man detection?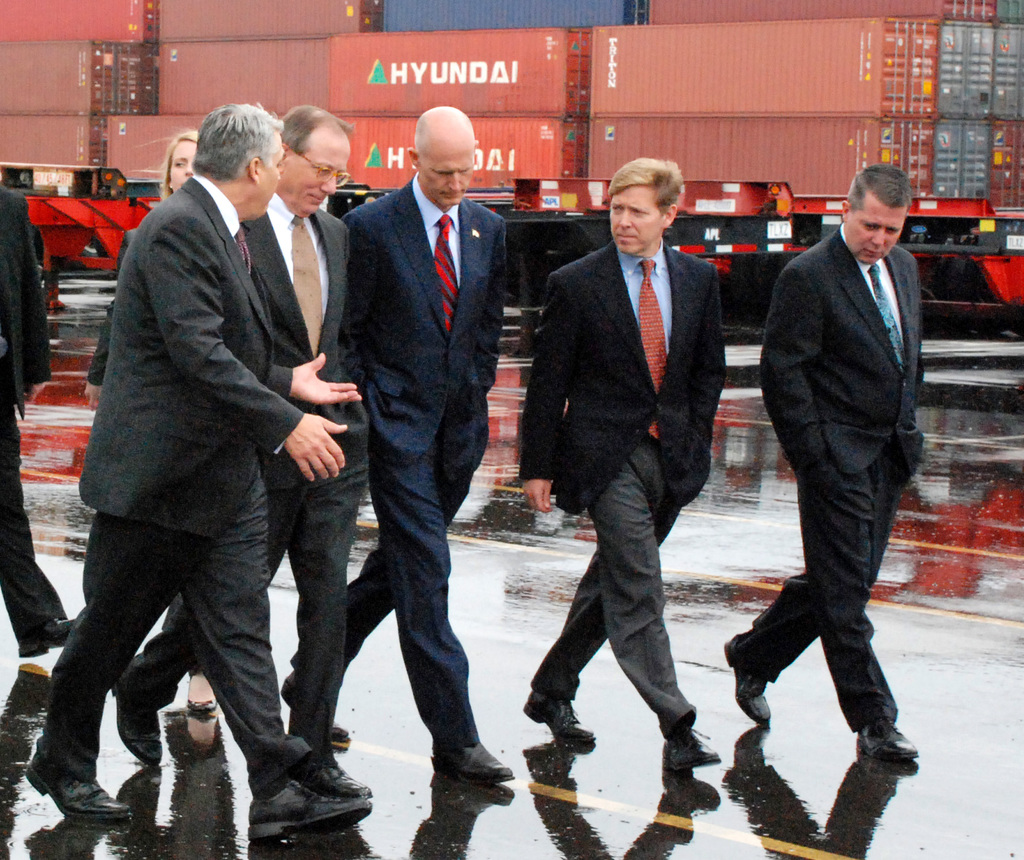
(517,123,758,793)
